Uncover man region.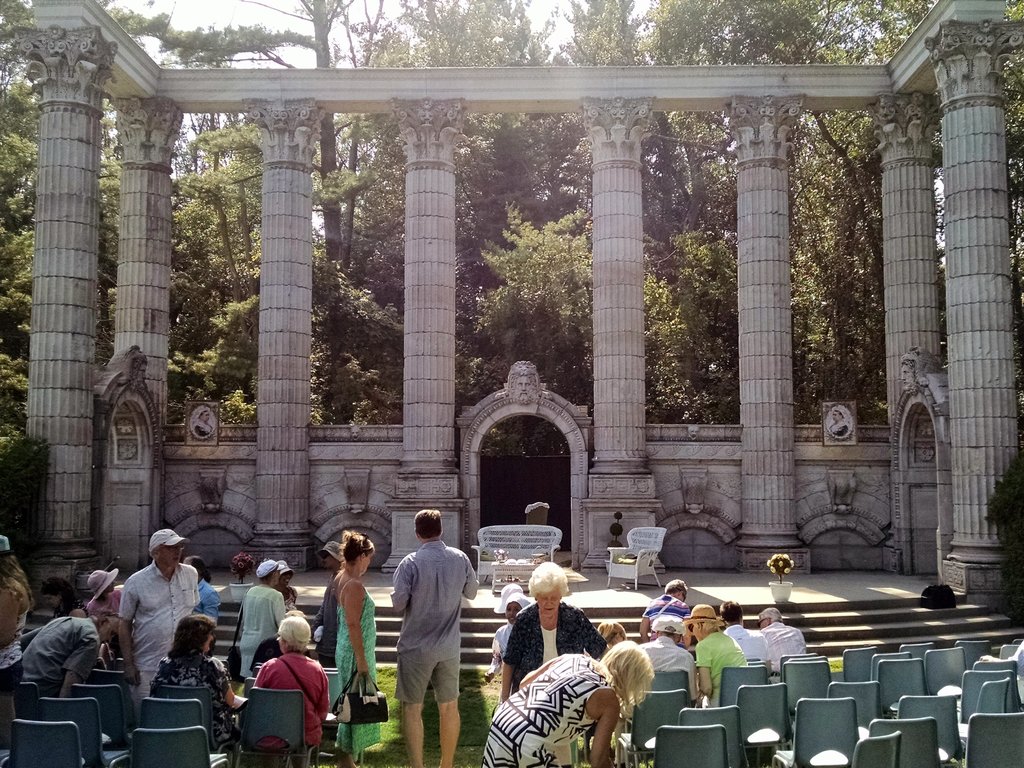
Uncovered: 636 614 703 699.
